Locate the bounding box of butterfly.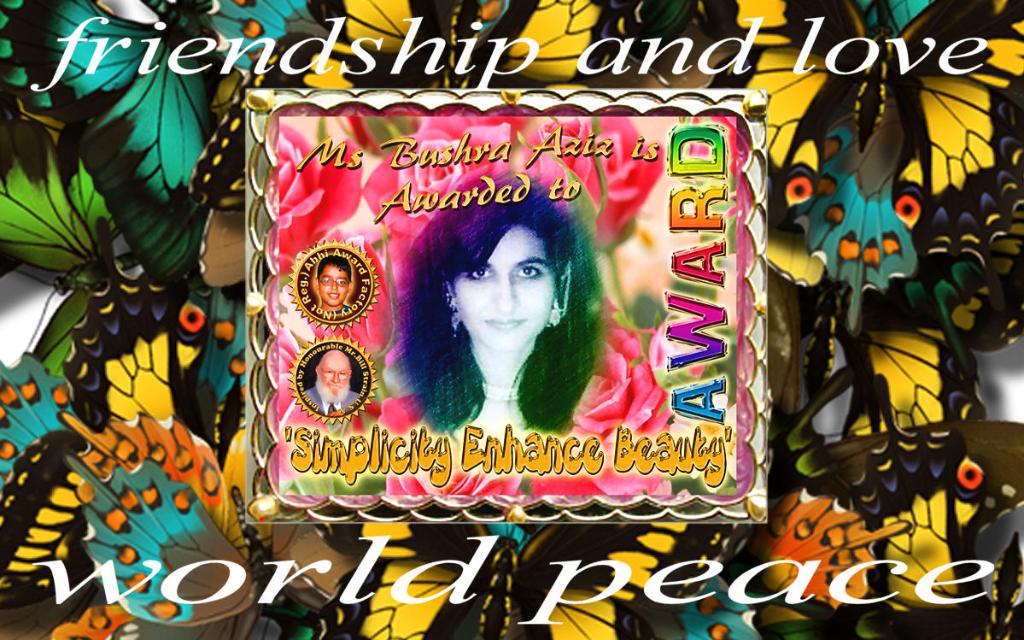
Bounding box: rect(726, 0, 1023, 192).
